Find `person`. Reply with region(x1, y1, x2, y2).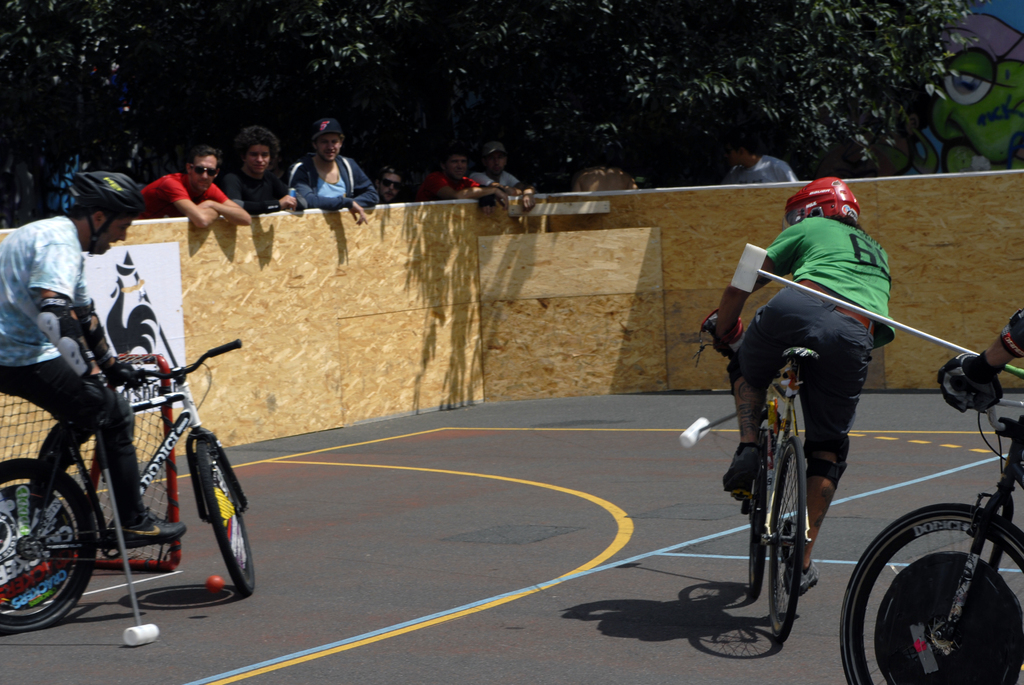
region(374, 164, 413, 202).
